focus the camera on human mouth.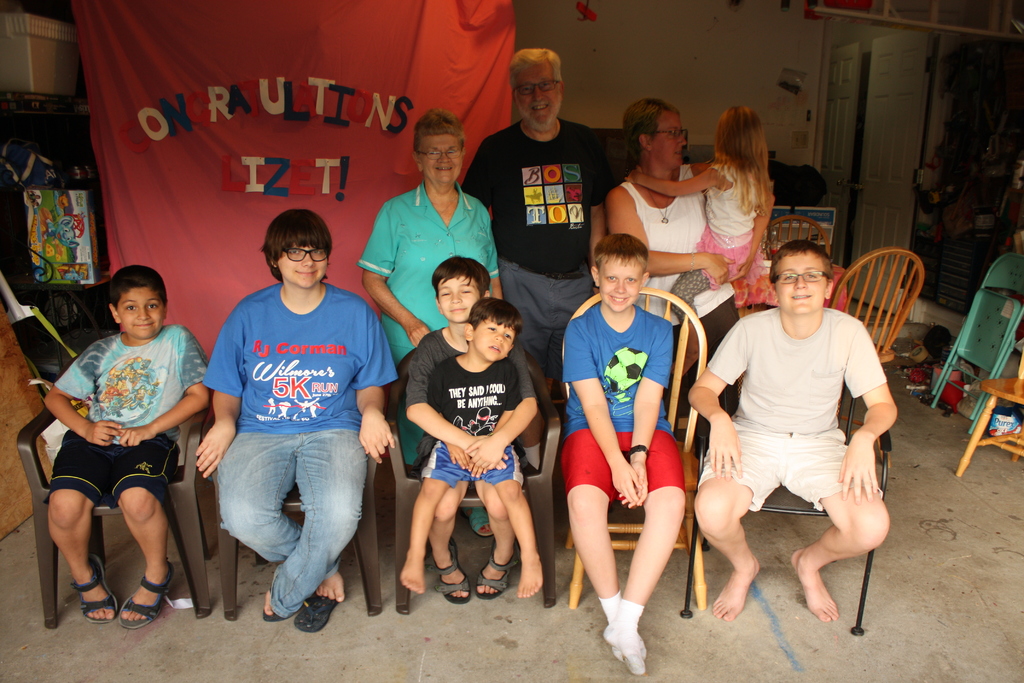
Focus region: Rect(608, 291, 628, 301).
